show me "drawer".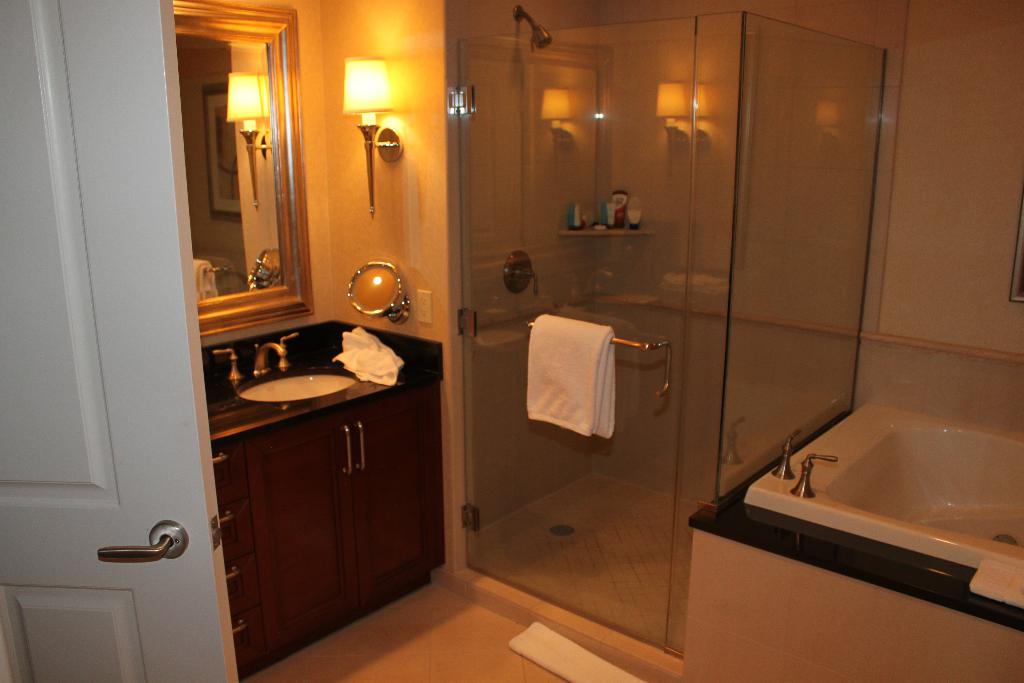
"drawer" is here: region(214, 441, 248, 507).
